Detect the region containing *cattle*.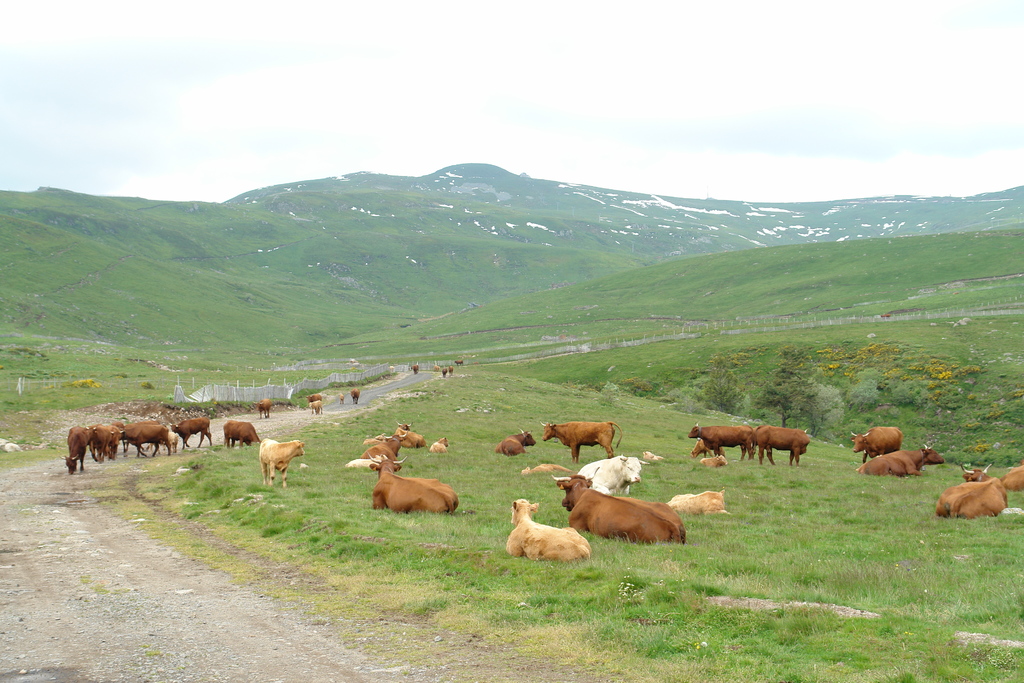
bbox=[339, 393, 344, 403].
